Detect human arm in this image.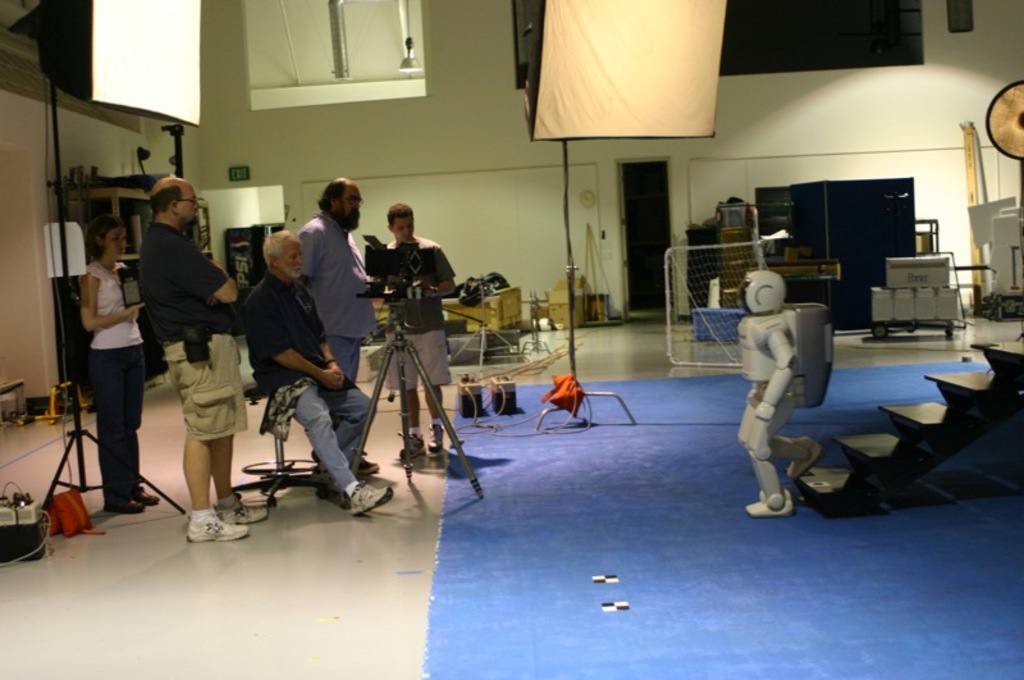
Detection: Rect(198, 297, 219, 314).
